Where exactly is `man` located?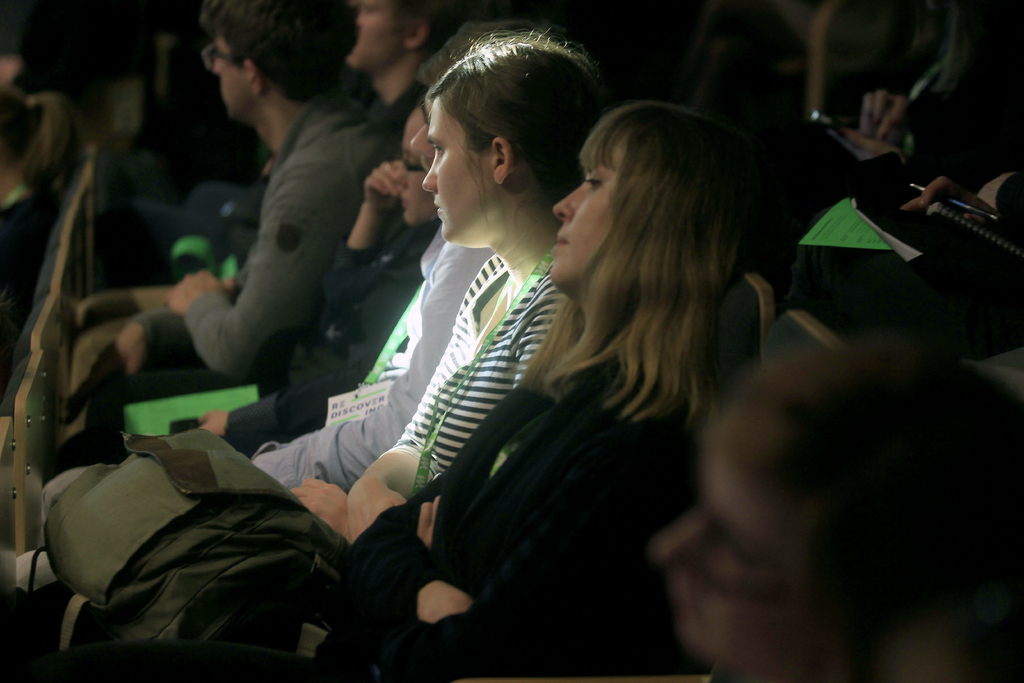
Its bounding box is 345:0:452:120.
